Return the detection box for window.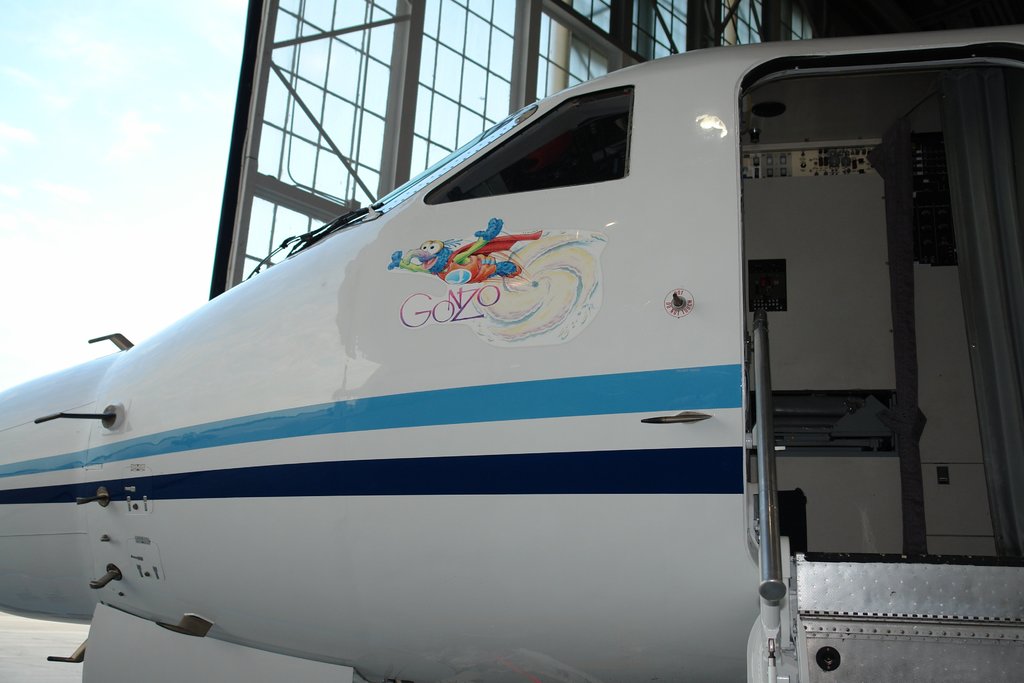
BBox(212, 15, 602, 225).
